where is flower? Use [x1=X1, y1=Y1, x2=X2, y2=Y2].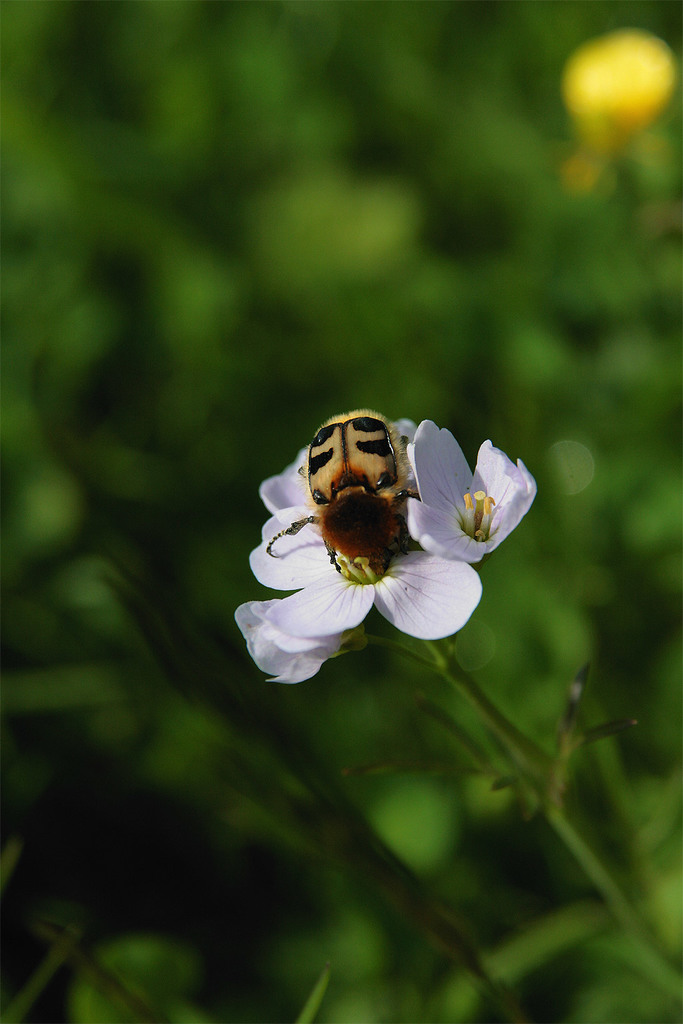
[x1=404, y1=413, x2=534, y2=560].
